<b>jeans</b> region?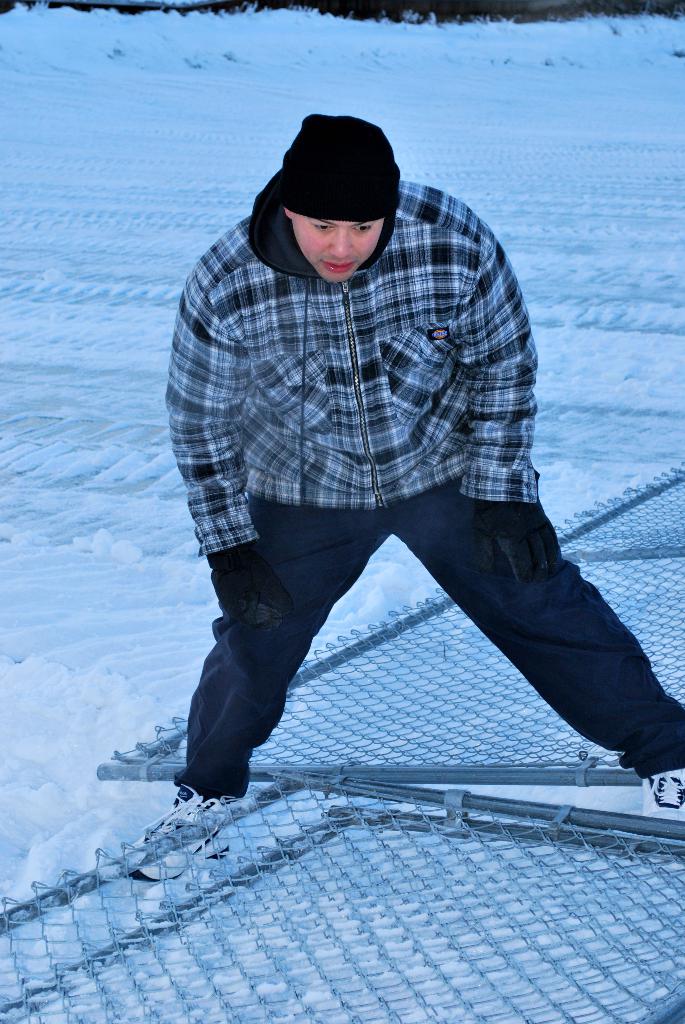
[153,493,634,802]
